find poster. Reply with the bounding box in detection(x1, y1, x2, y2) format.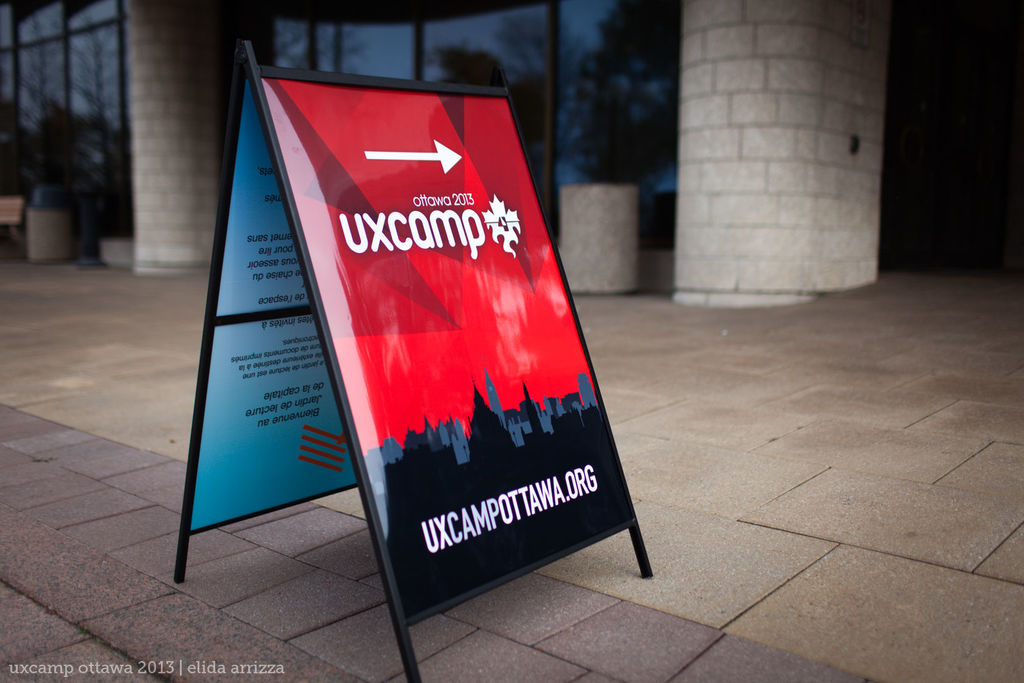
detection(258, 78, 640, 614).
